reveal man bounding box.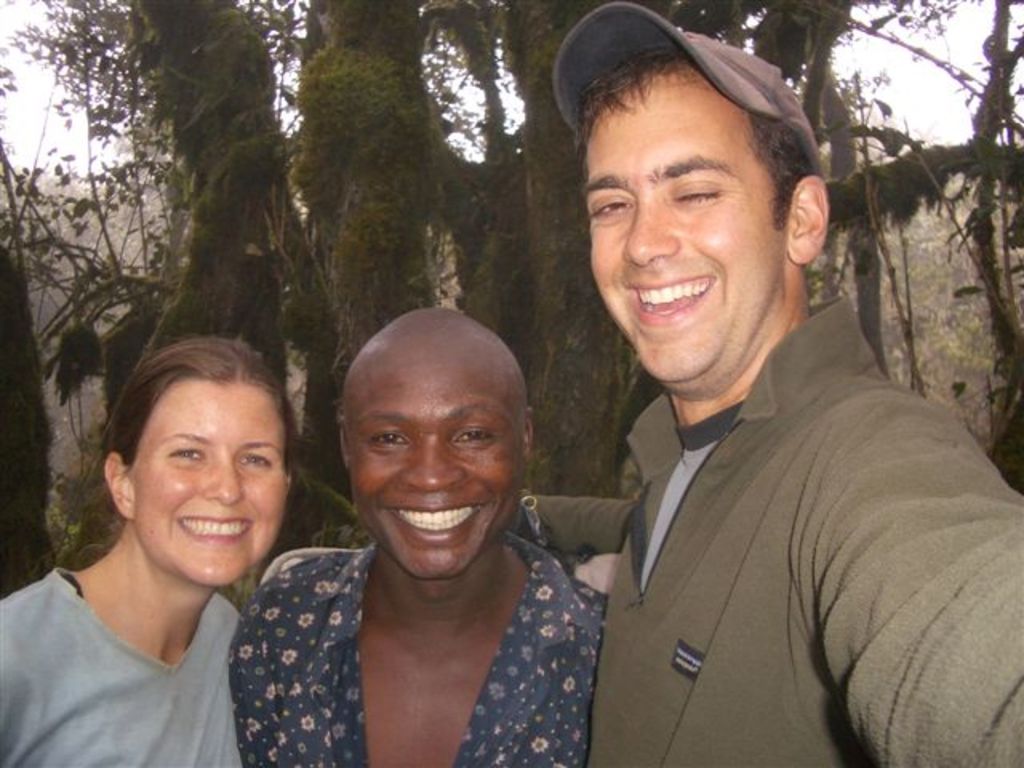
Revealed: <region>504, 26, 997, 760</region>.
